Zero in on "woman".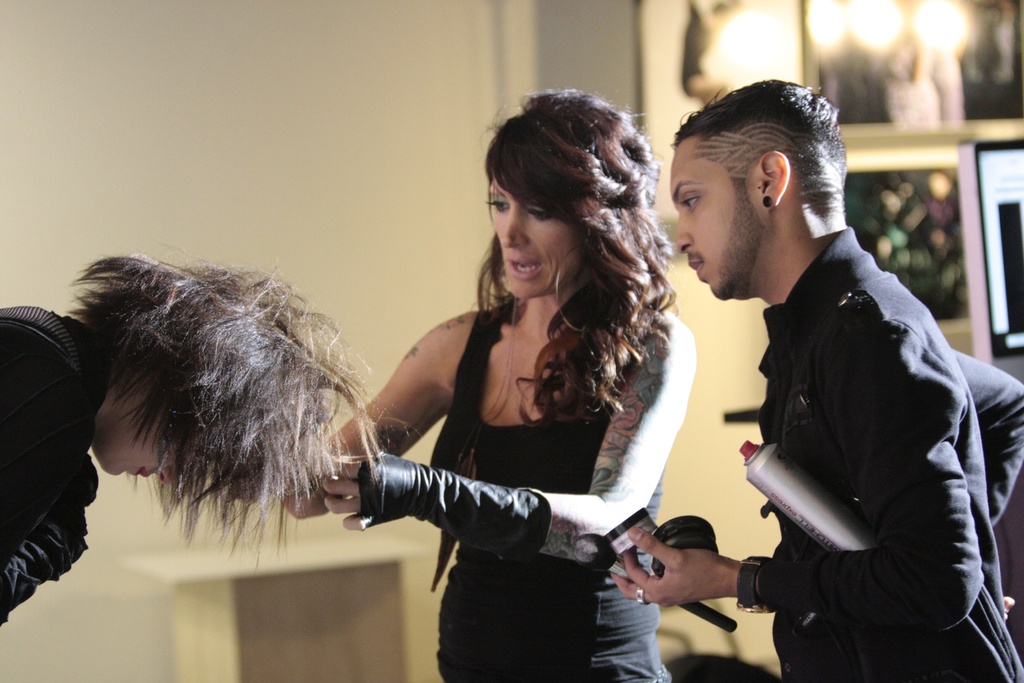
Zeroed in: (0, 239, 420, 629).
